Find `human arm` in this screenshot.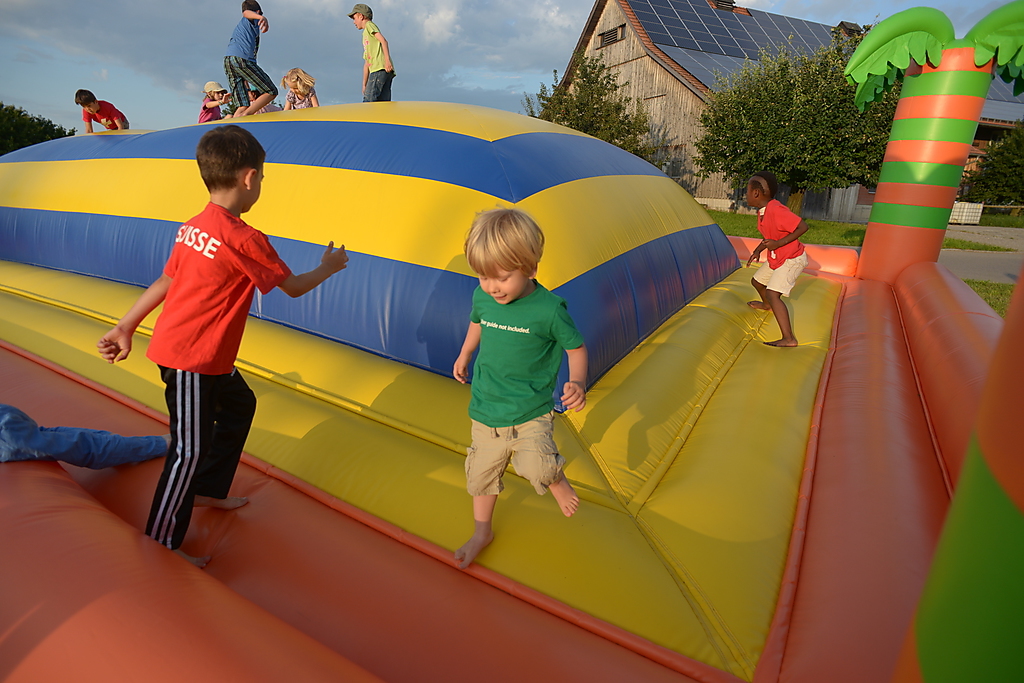
The bounding box for `human arm` is pyautogui.locateOnScreen(103, 98, 128, 131).
